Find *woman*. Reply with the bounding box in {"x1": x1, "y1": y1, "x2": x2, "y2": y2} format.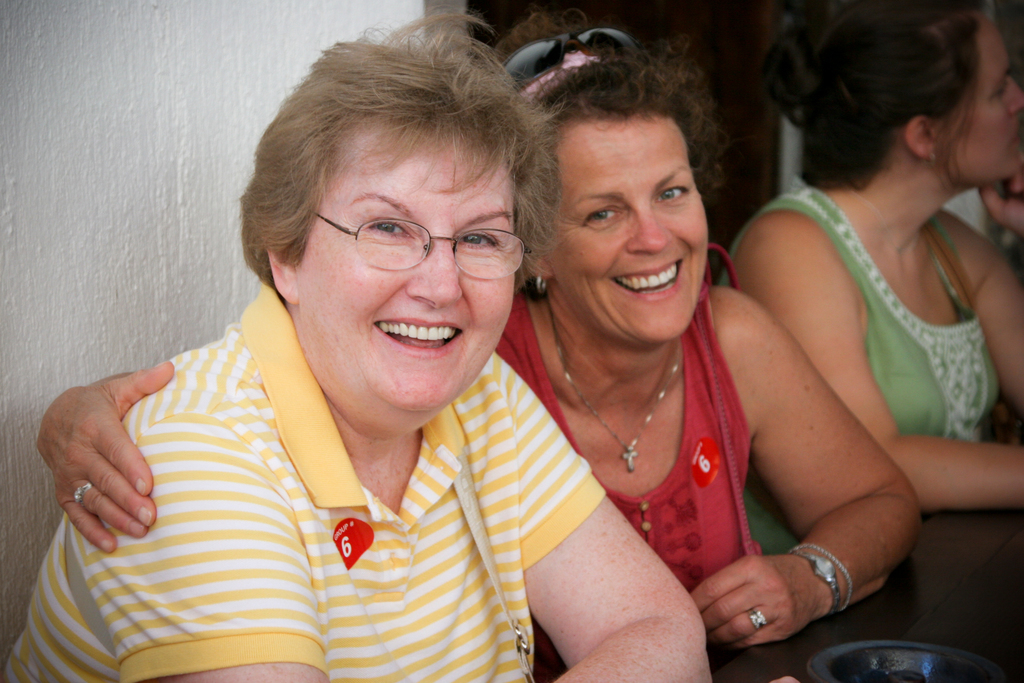
{"x1": 718, "y1": 0, "x2": 1023, "y2": 514}.
